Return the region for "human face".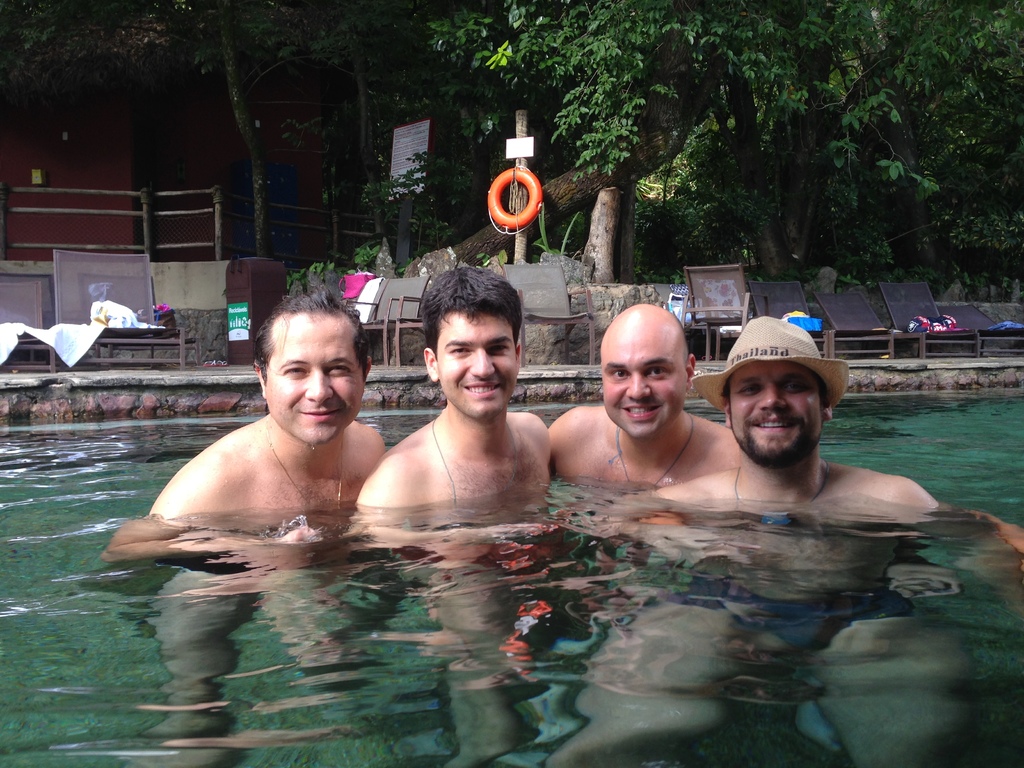
(left=730, top=367, right=826, bottom=472).
